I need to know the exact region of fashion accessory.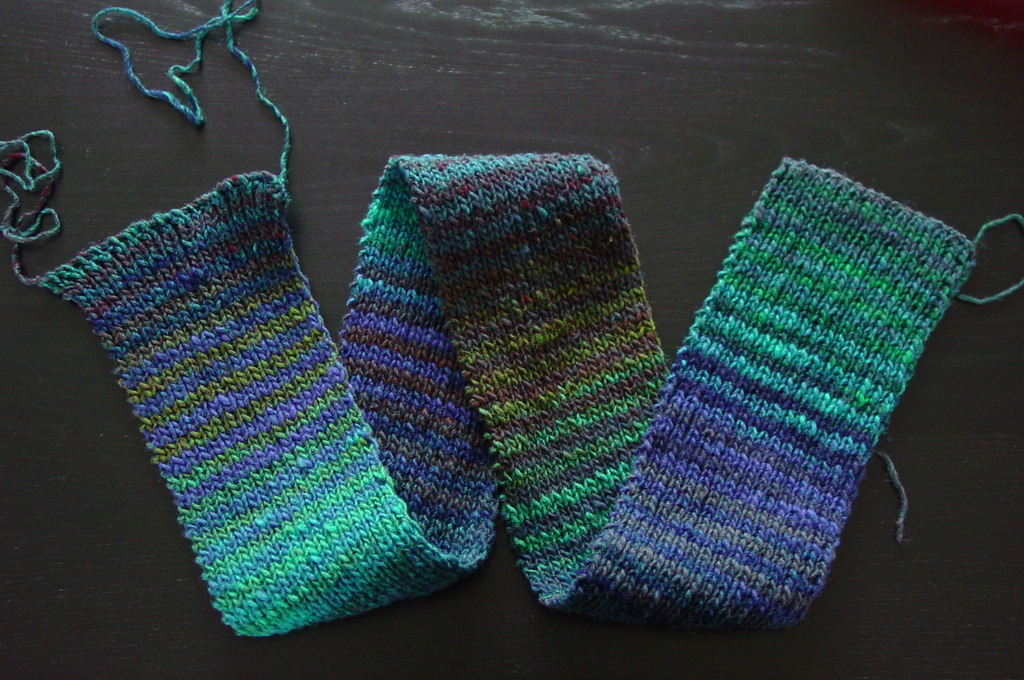
Region: [0, 0, 1023, 636].
